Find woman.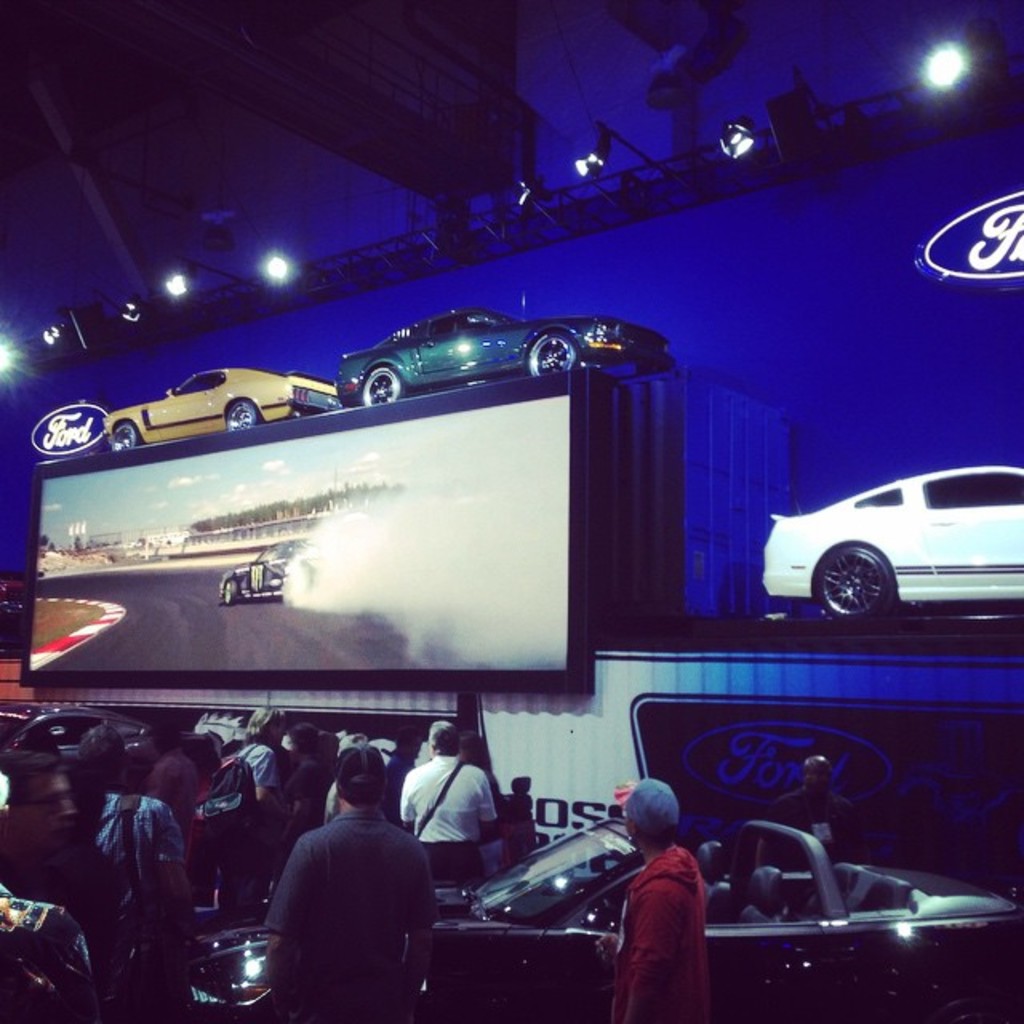
bbox=(584, 776, 712, 1022).
